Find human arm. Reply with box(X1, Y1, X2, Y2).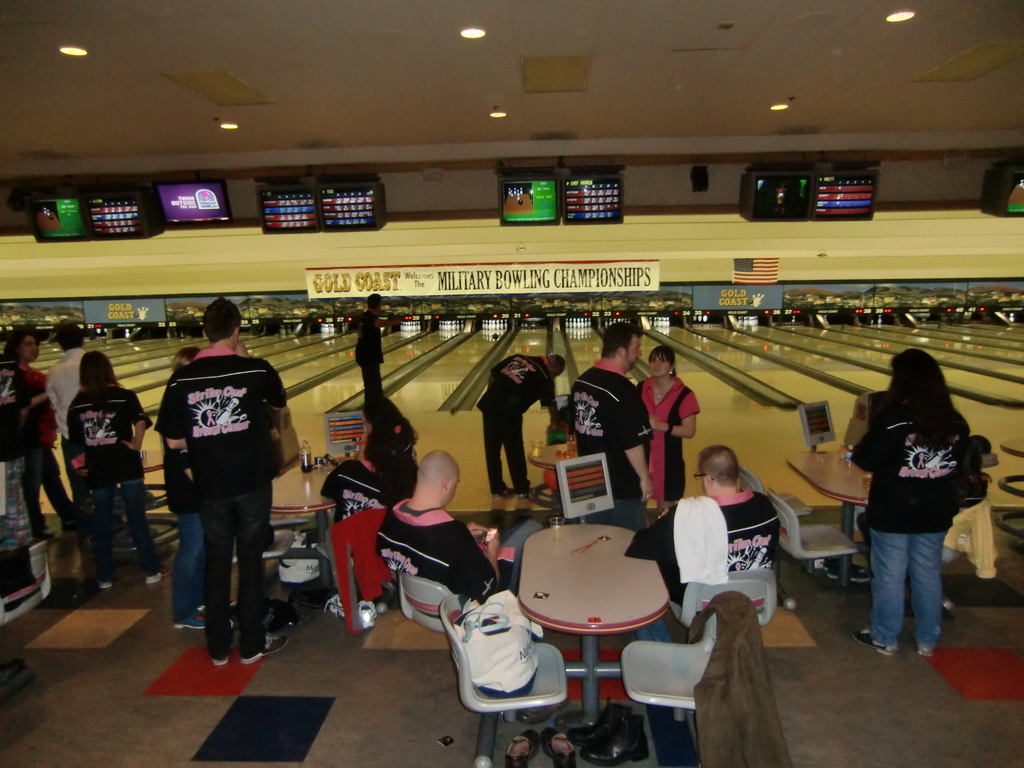
box(152, 374, 186, 455).
